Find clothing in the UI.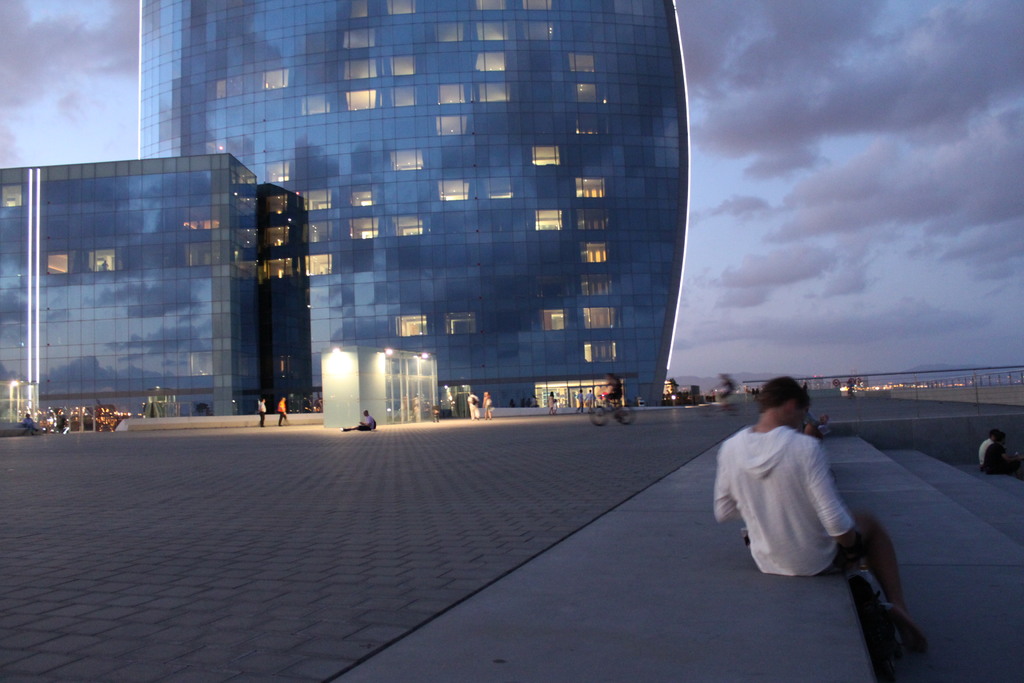
UI element at rect(481, 395, 492, 418).
